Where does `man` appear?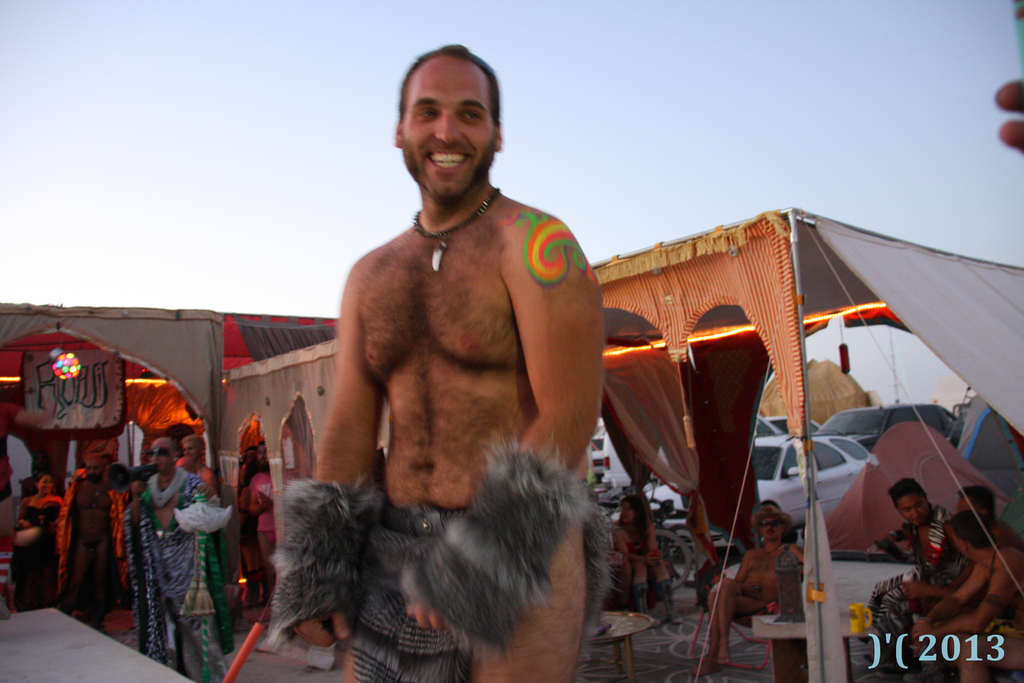
Appears at Rect(688, 502, 814, 682).
